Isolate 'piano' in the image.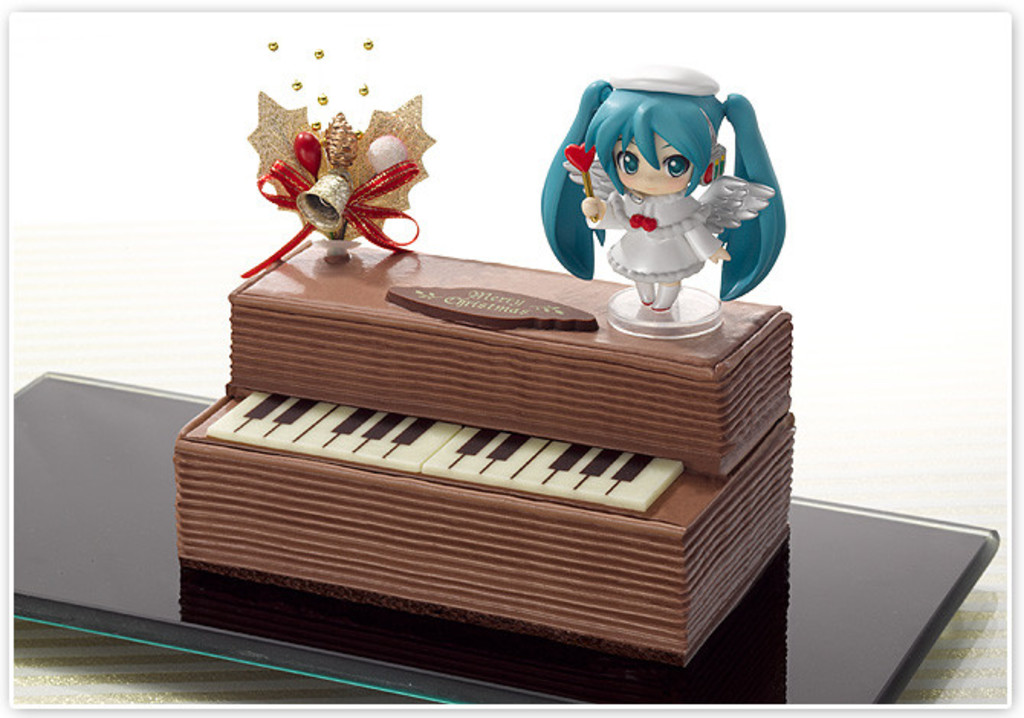
Isolated region: bbox=[176, 231, 816, 681].
